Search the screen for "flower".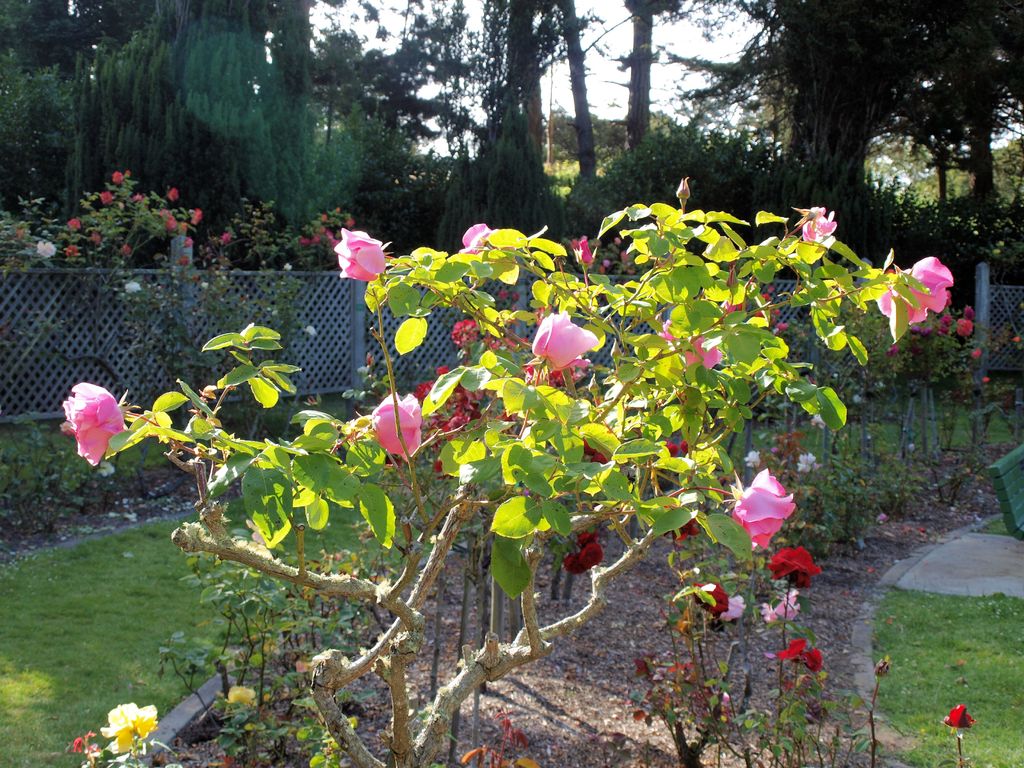
Found at x1=37 y1=239 x2=60 y2=257.
